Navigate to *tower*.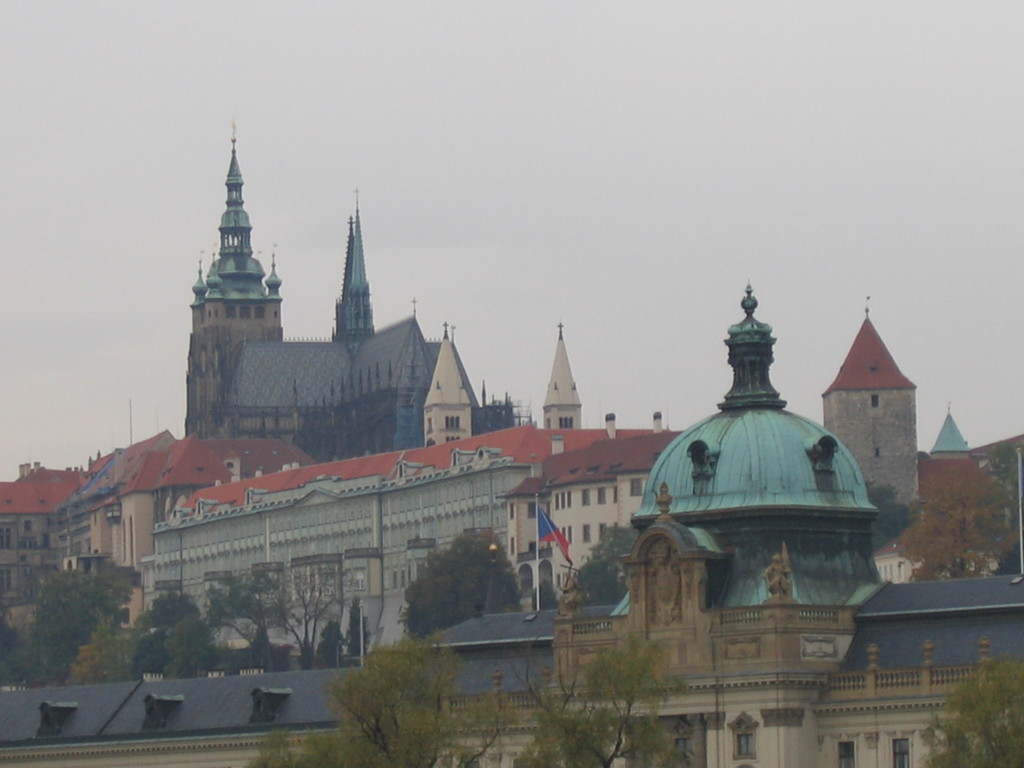
Navigation target: <box>932,408,968,456</box>.
